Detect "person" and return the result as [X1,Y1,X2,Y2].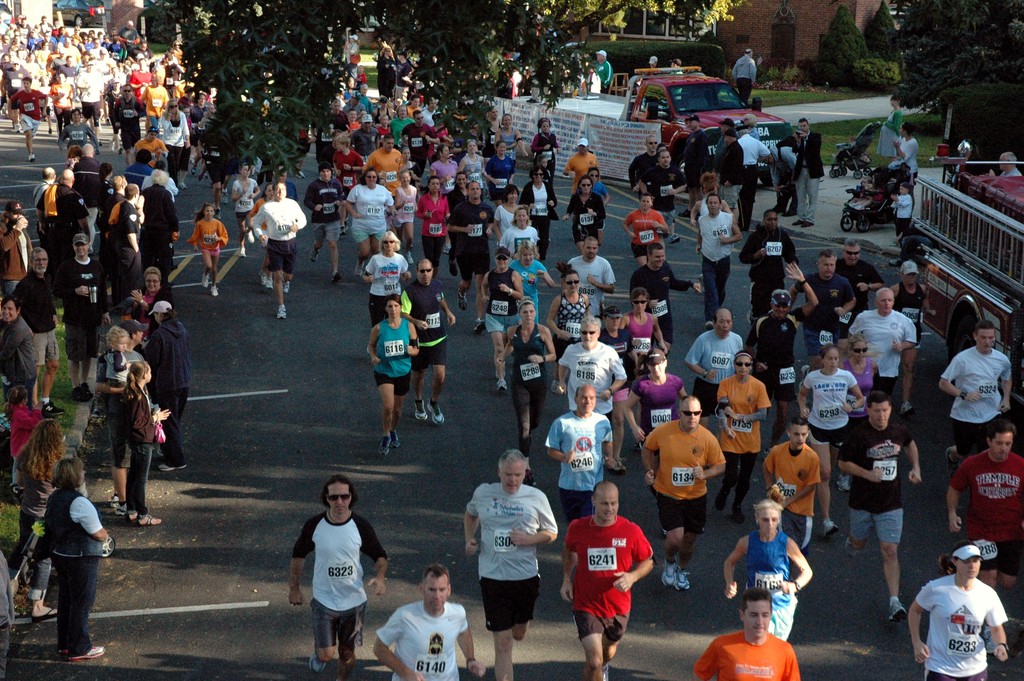
[561,136,599,191].
